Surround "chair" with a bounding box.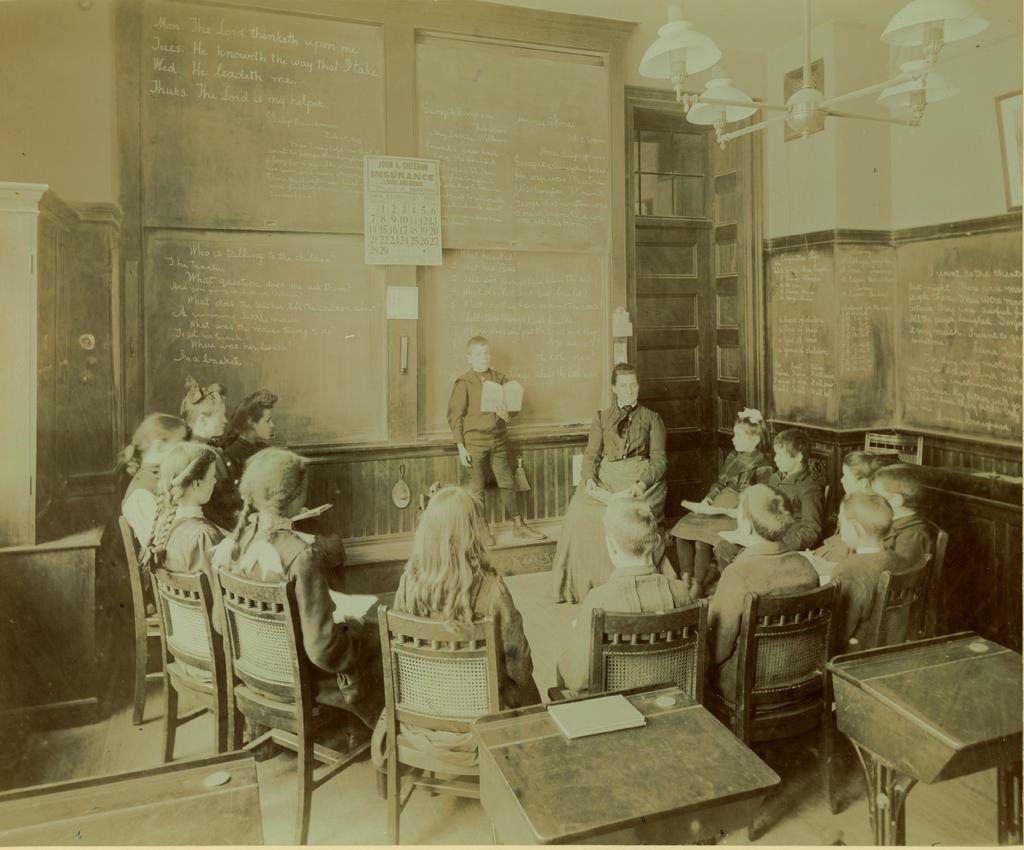
region(217, 566, 373, 847).
